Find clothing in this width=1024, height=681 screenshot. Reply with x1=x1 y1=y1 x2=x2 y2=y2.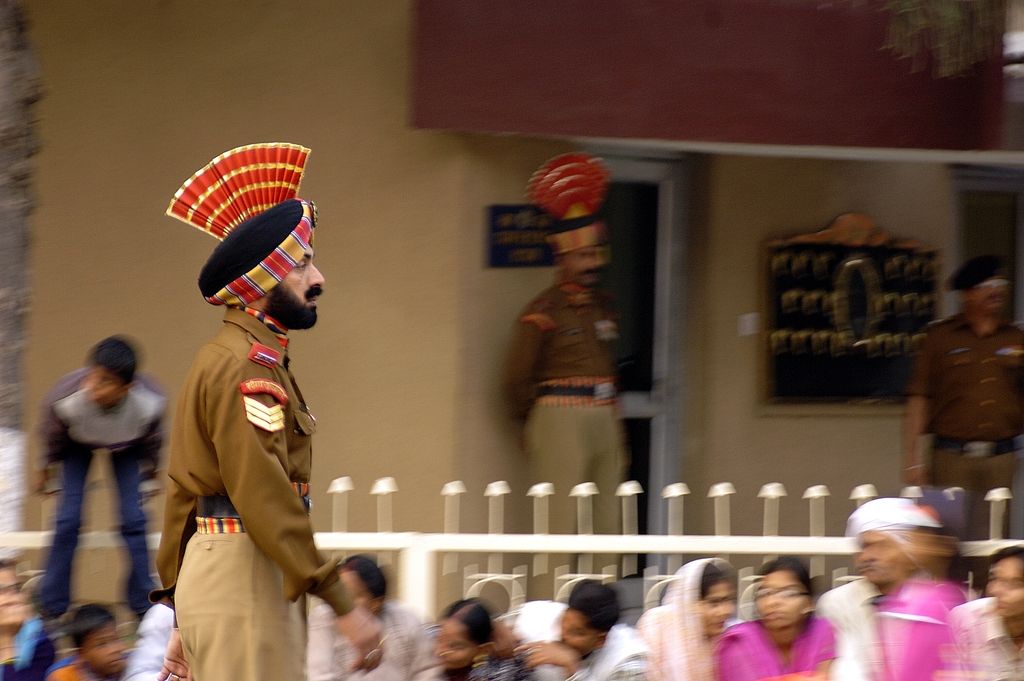
x1=0 y1=608 x2=56 y2=680.
